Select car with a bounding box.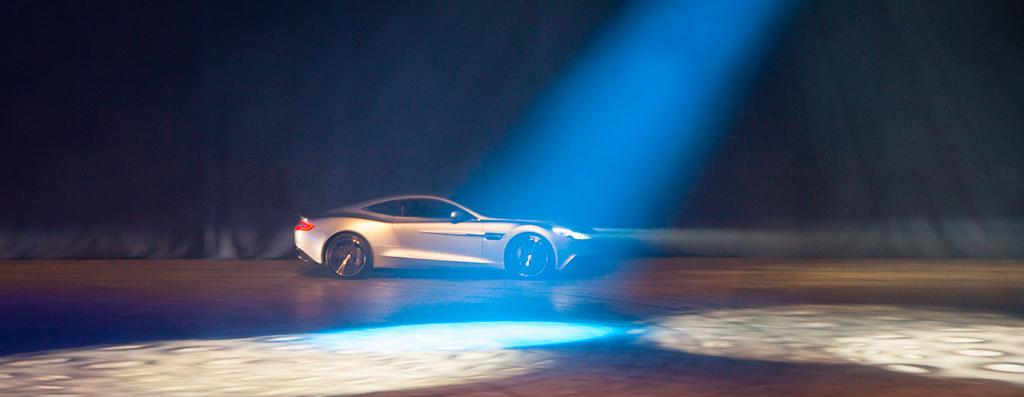
left=288, top=195, right=597, bottom=279.
